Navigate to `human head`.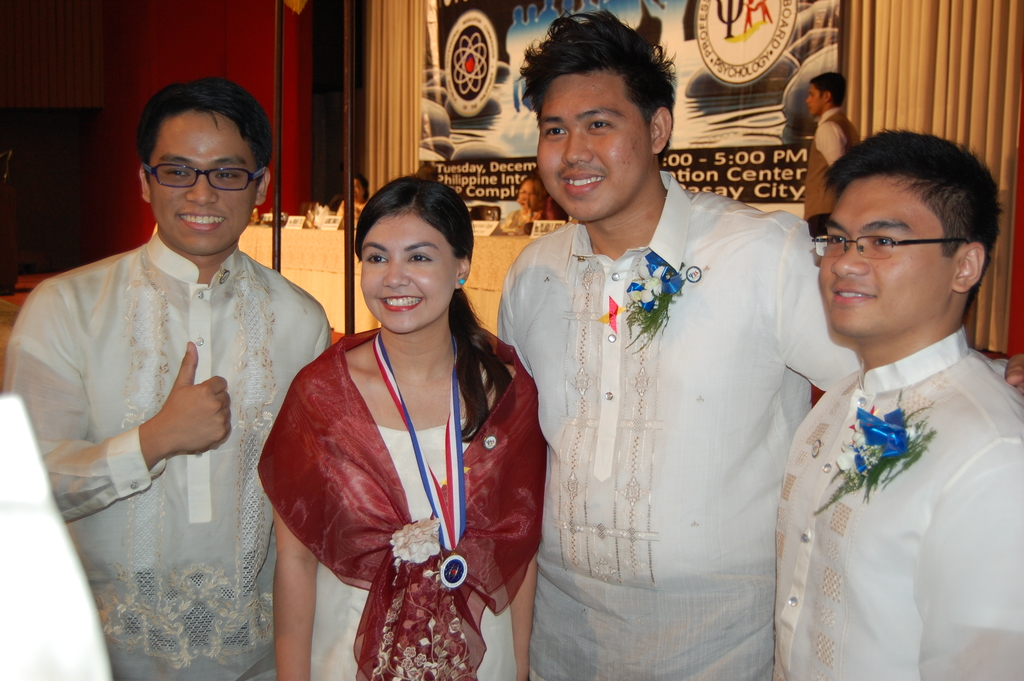
Navigation target: BBox(516, 170, 547, 213).
